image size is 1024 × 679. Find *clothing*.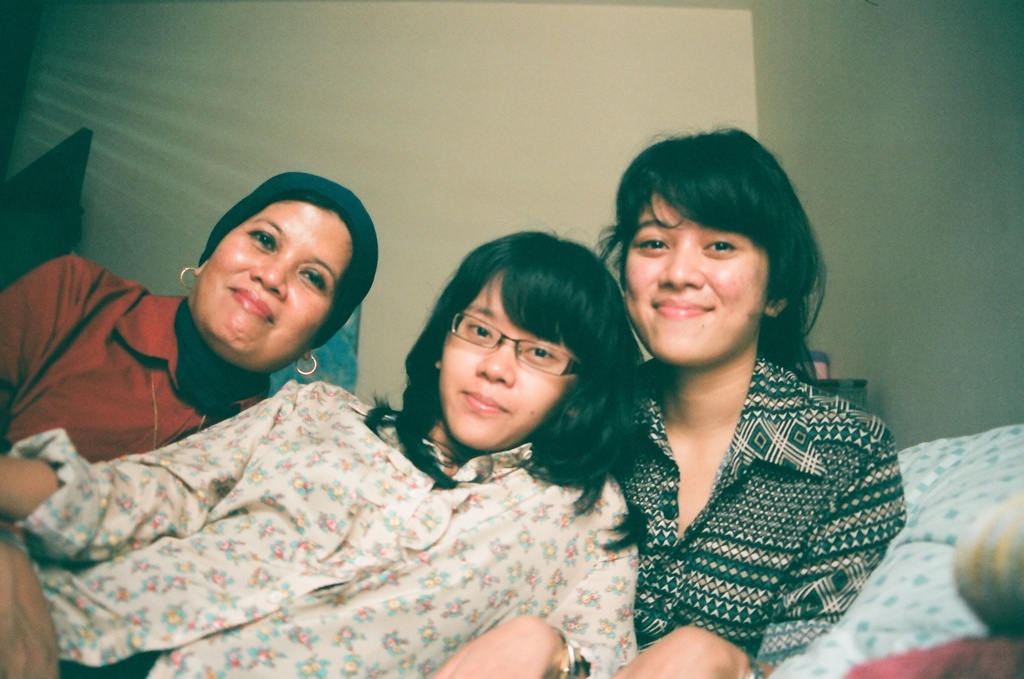
rect(0, 383, 646, 678).
